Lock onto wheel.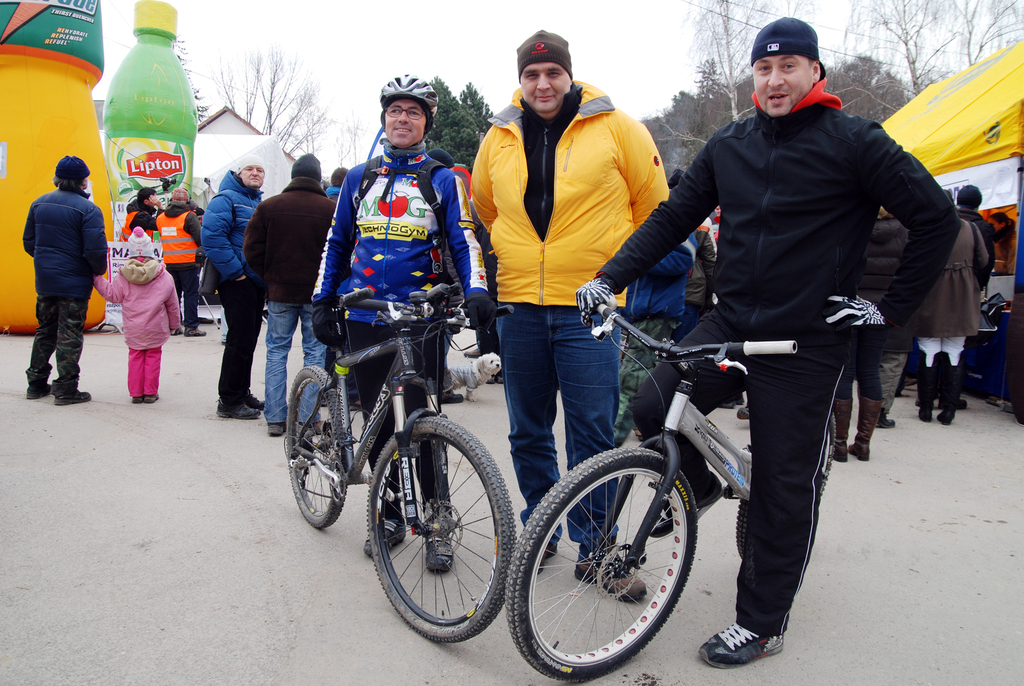
Locked: 285:366:359:527.
